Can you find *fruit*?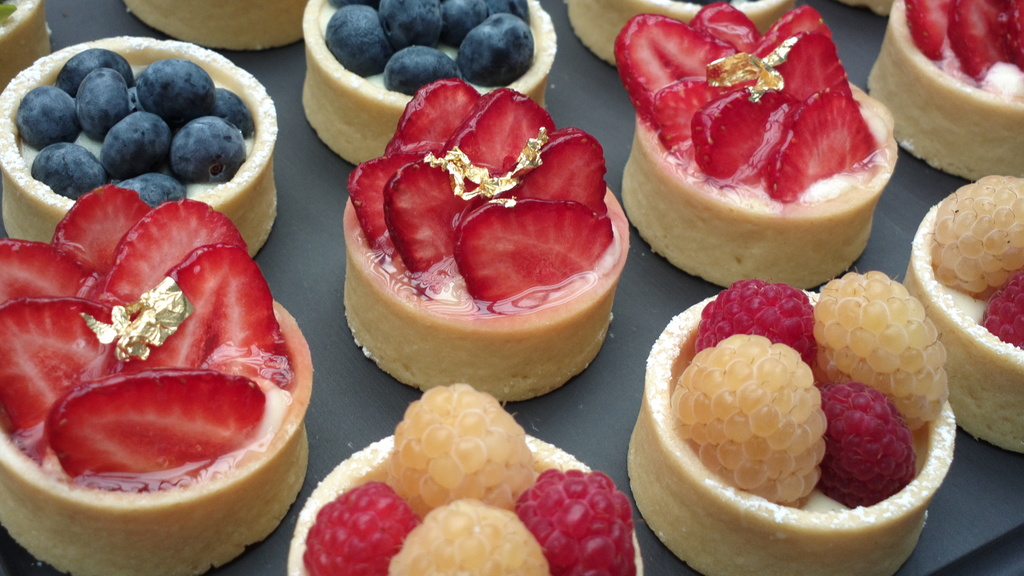
Yes, bounding box: box(1004, 0, 1023, 68).
